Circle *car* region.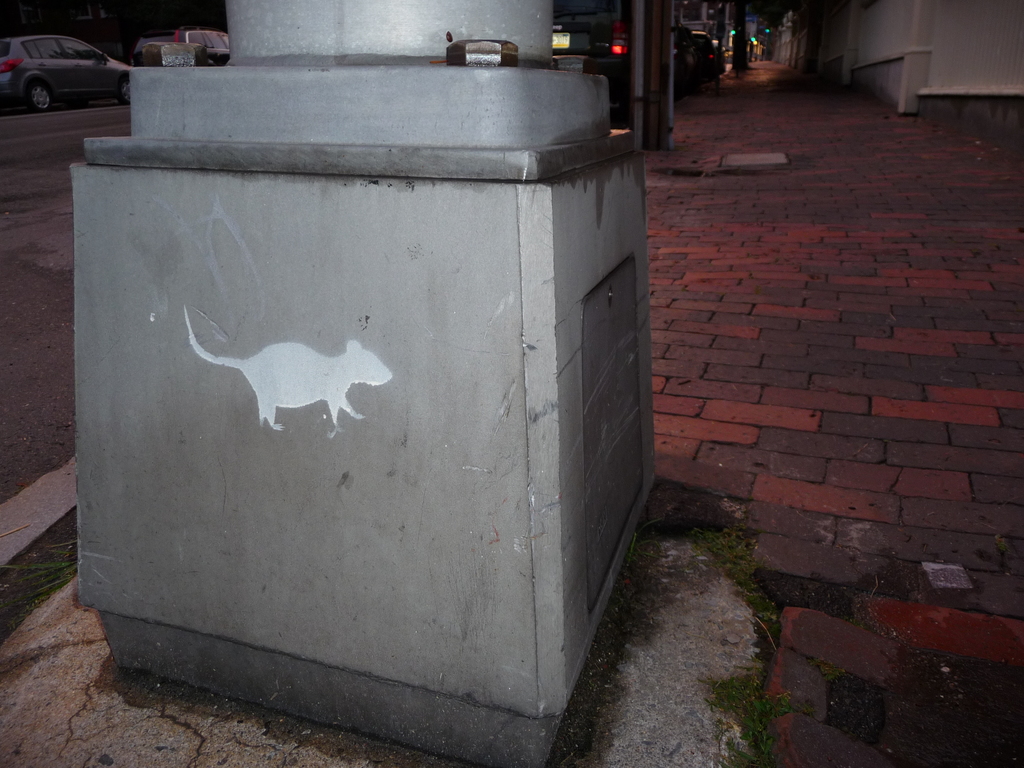
Region: 0 36 140 111.
